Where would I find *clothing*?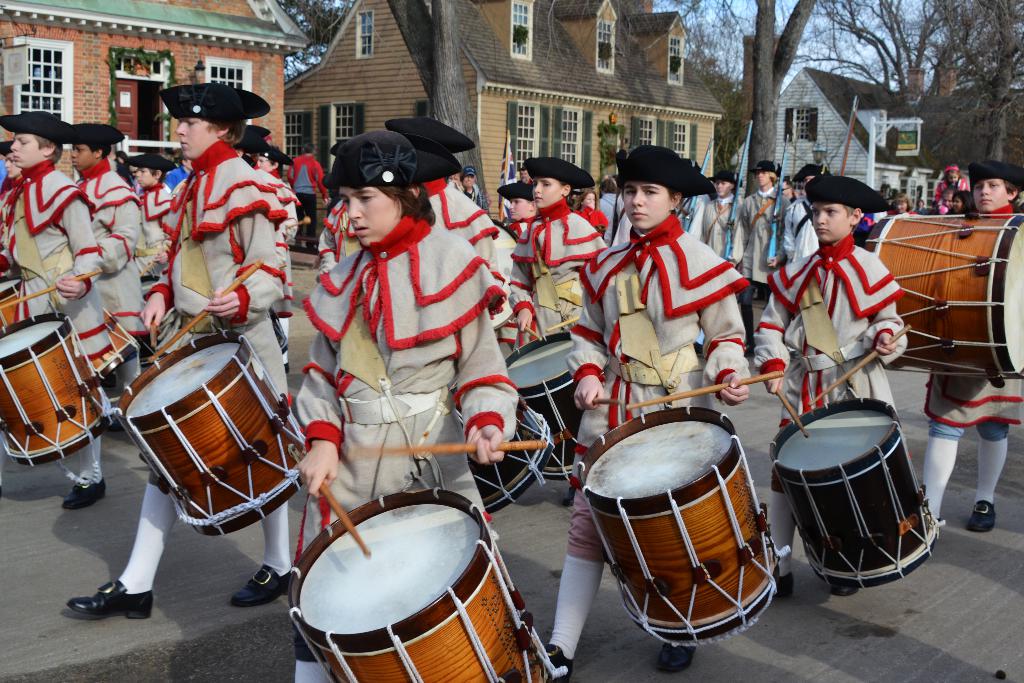
At {"x1": 0, "y1": 164, "x2": 132, "y2": 390}.
